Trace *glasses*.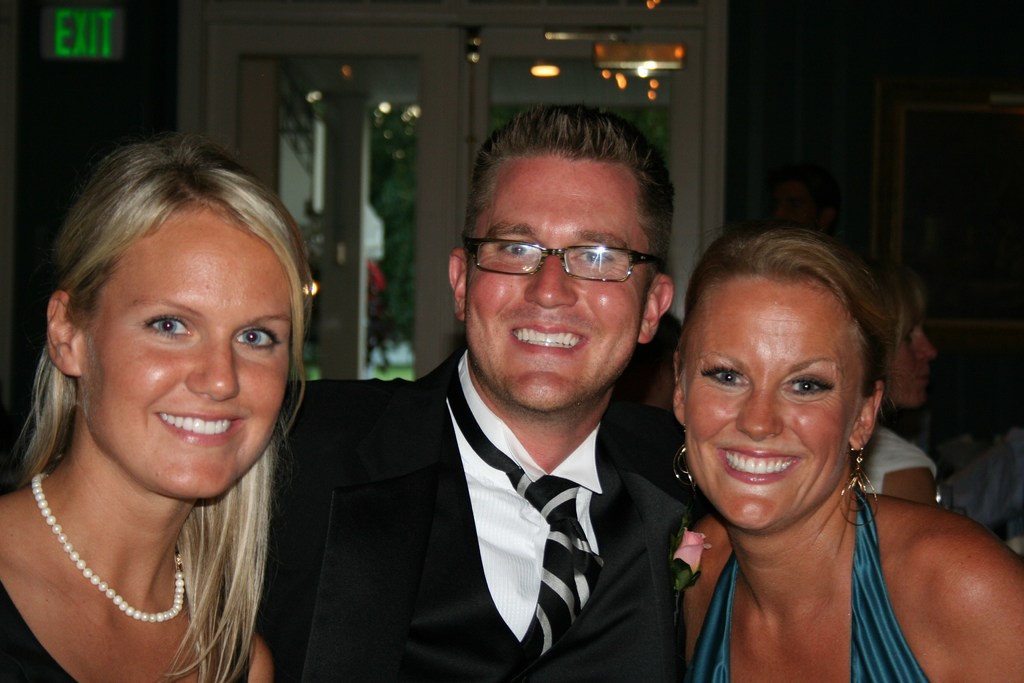
Traced to box=[472, 233, 665, 289].
